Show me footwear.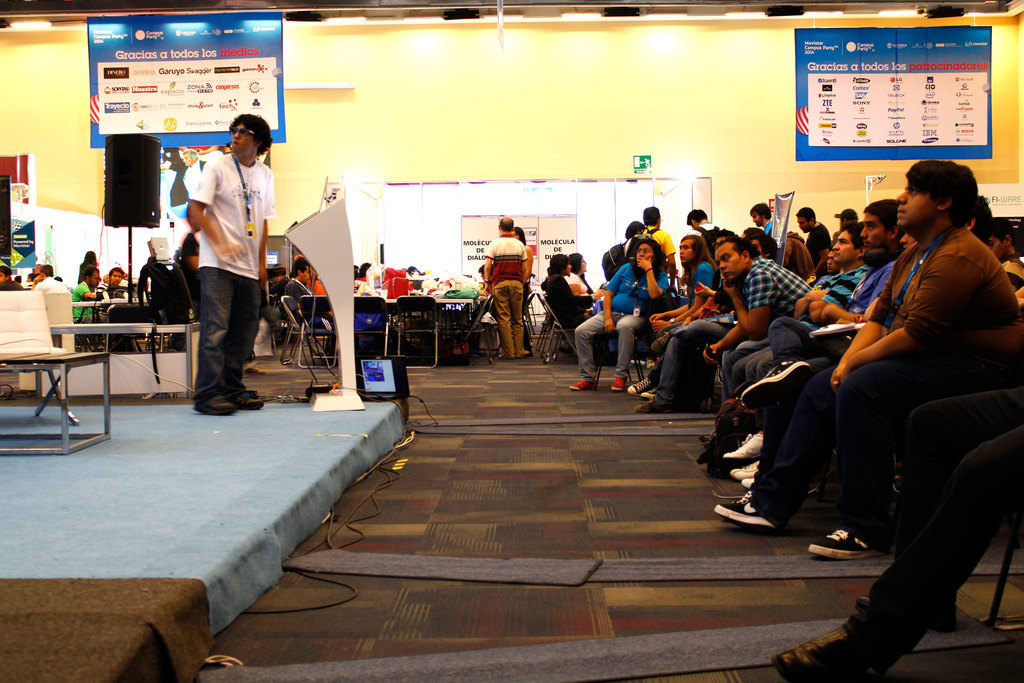
footwear is here: left=642, top=386, right=657, bottom=400.
